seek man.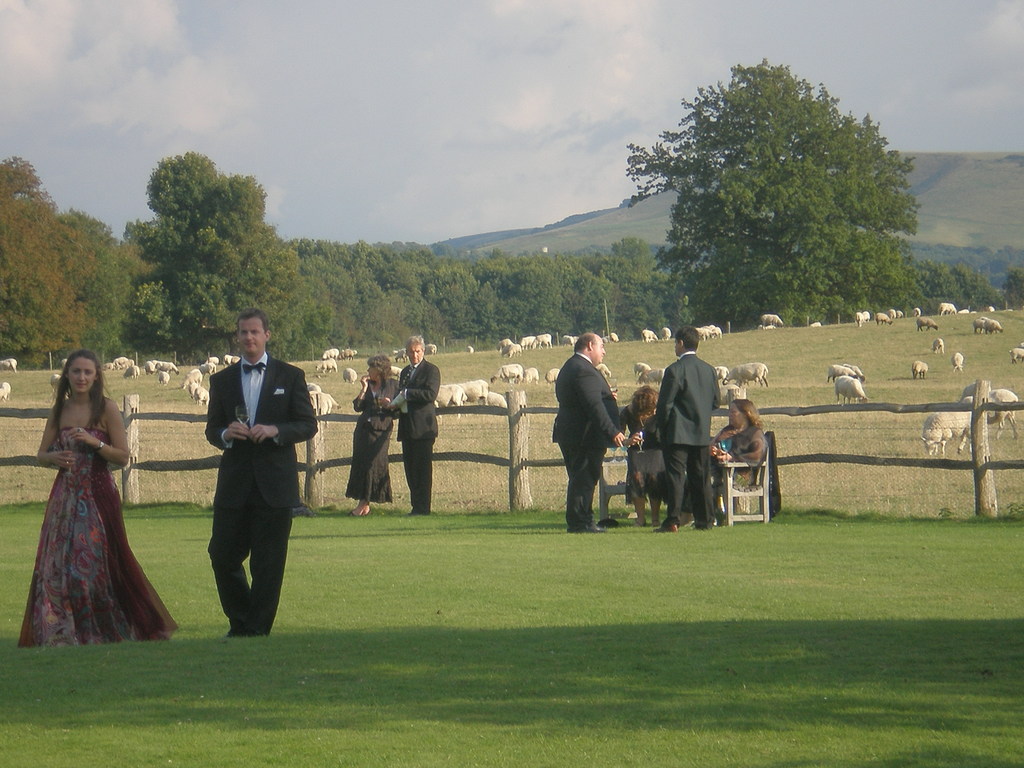
(552,332,626,534).
